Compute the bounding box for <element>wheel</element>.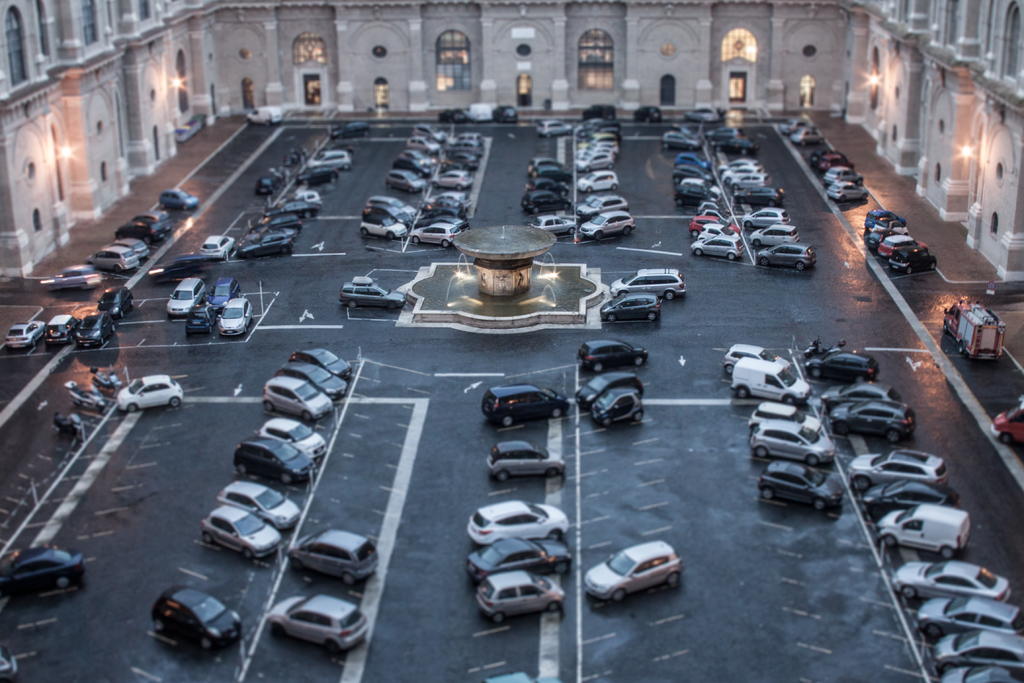
bbox=[728, 255, 735, 261].
